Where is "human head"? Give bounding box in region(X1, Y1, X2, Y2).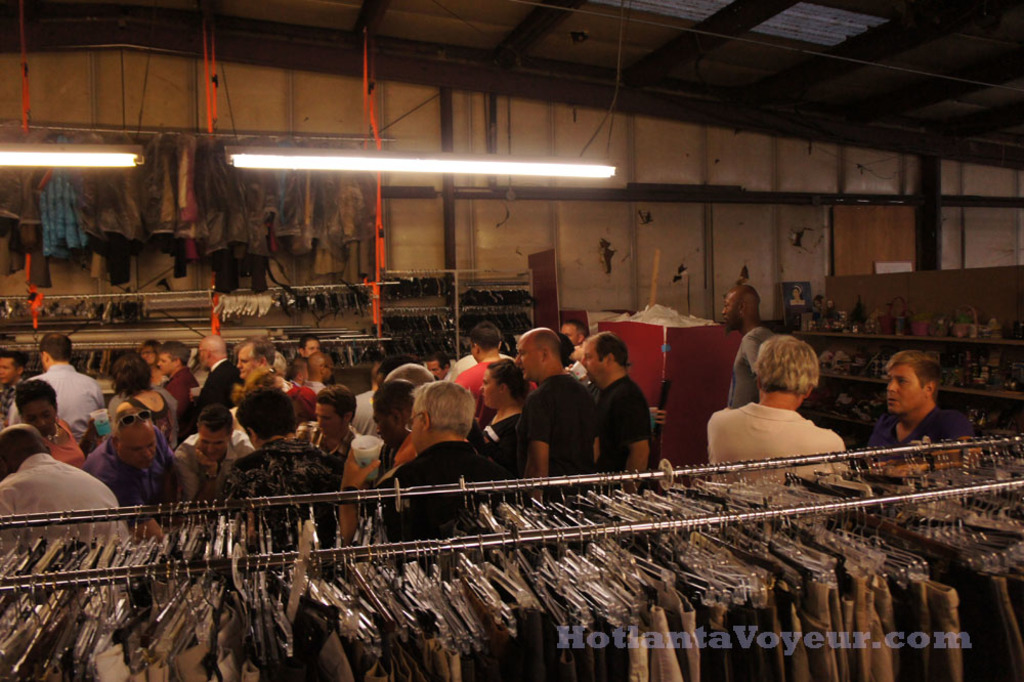
region(749, 330, 818, 400).
